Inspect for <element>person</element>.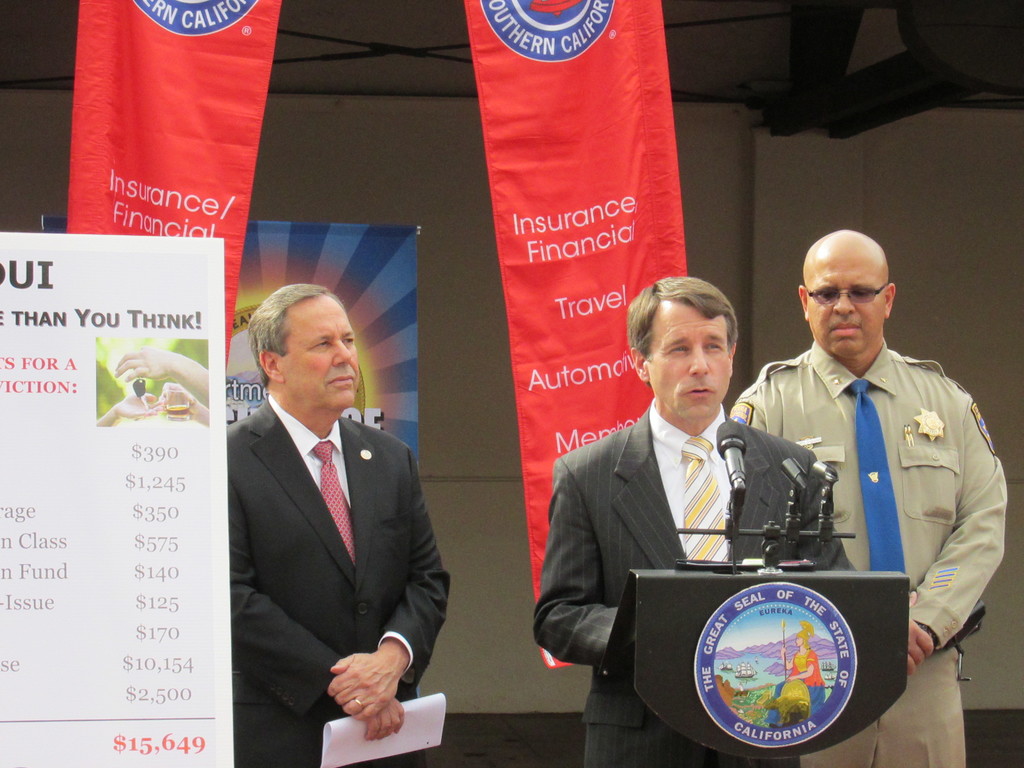
Inspection: box(531, 273, 852, 767).
